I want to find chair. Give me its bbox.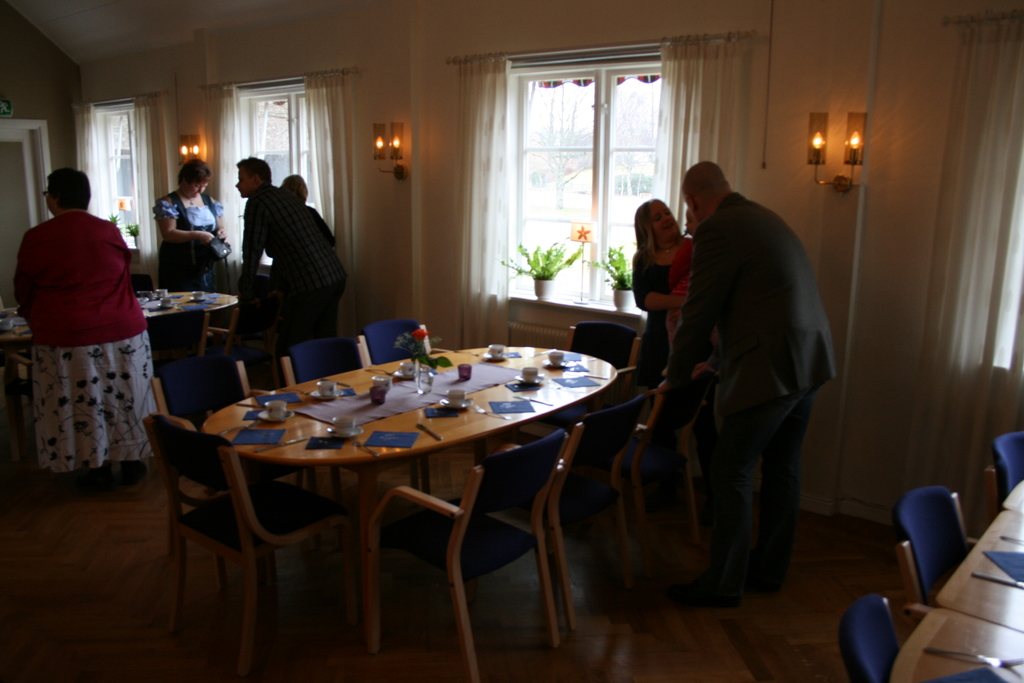
[280, 337, 430, 522].
